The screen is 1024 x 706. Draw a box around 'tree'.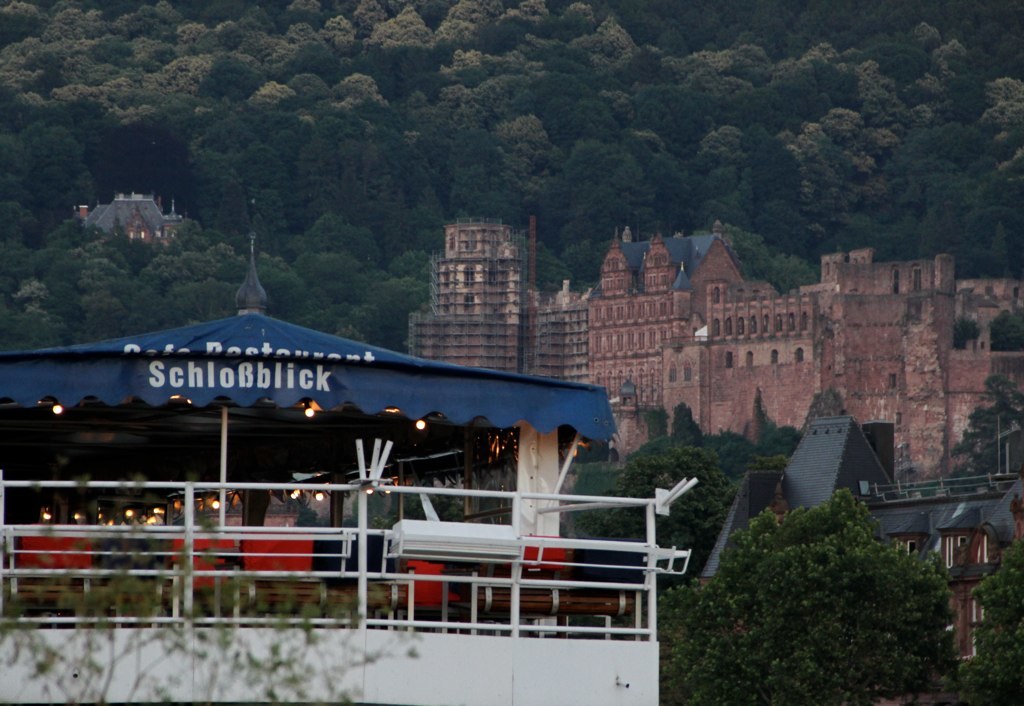
left=202, top=31, right=247, bottom=59.
